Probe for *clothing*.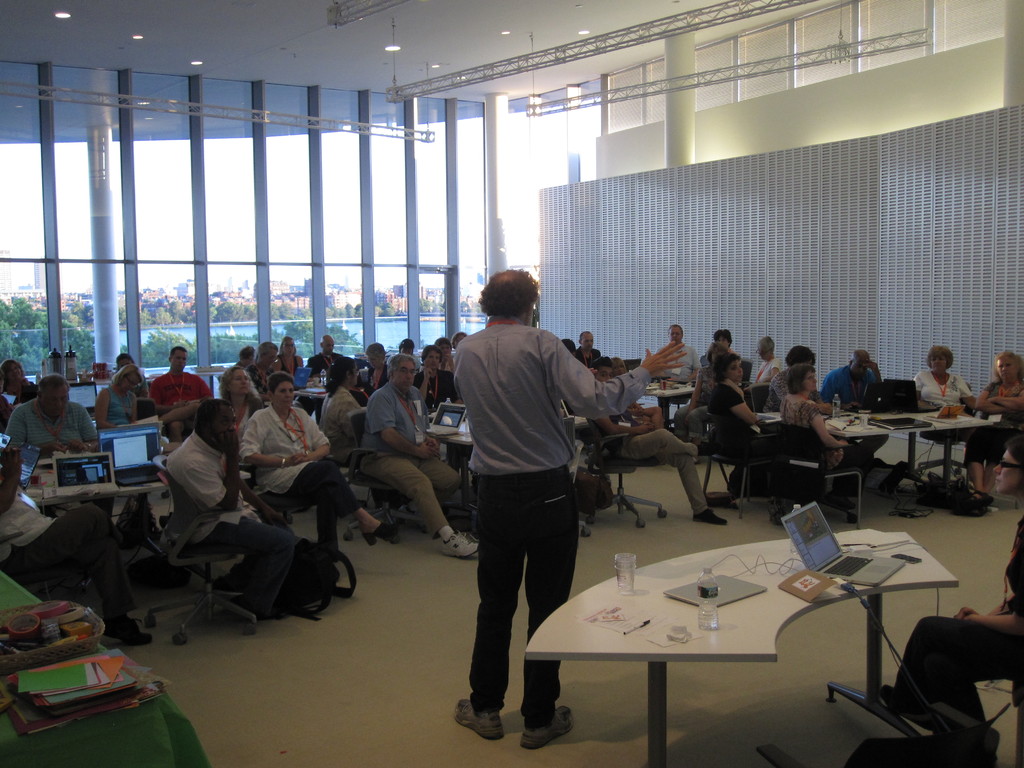
Probe result: select_region(703, 377, 768, 492).
